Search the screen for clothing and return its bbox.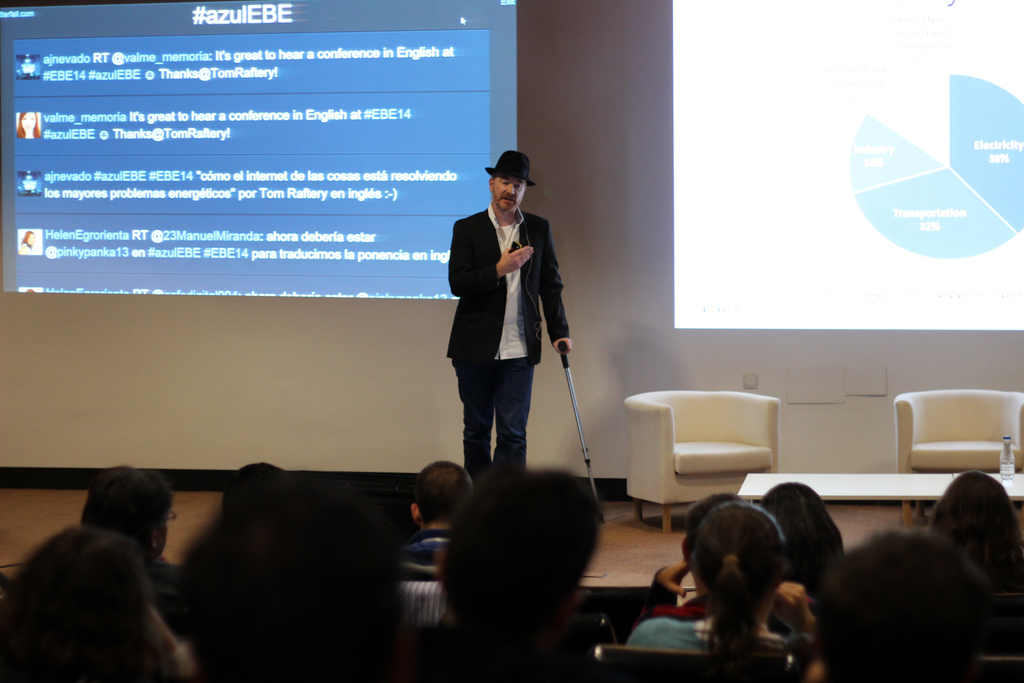
Found: {"left": 399, "top": 523, "right": 452, "bottom": 561}.
